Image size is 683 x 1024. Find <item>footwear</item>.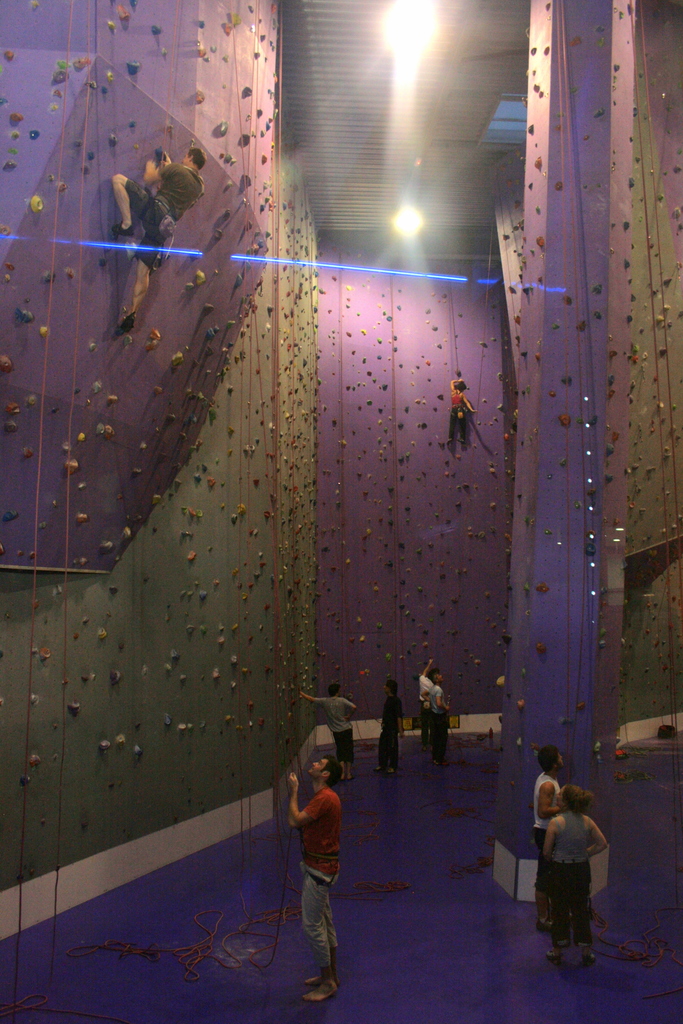
[x1=538, y1=915, x2=553, y2=934].
